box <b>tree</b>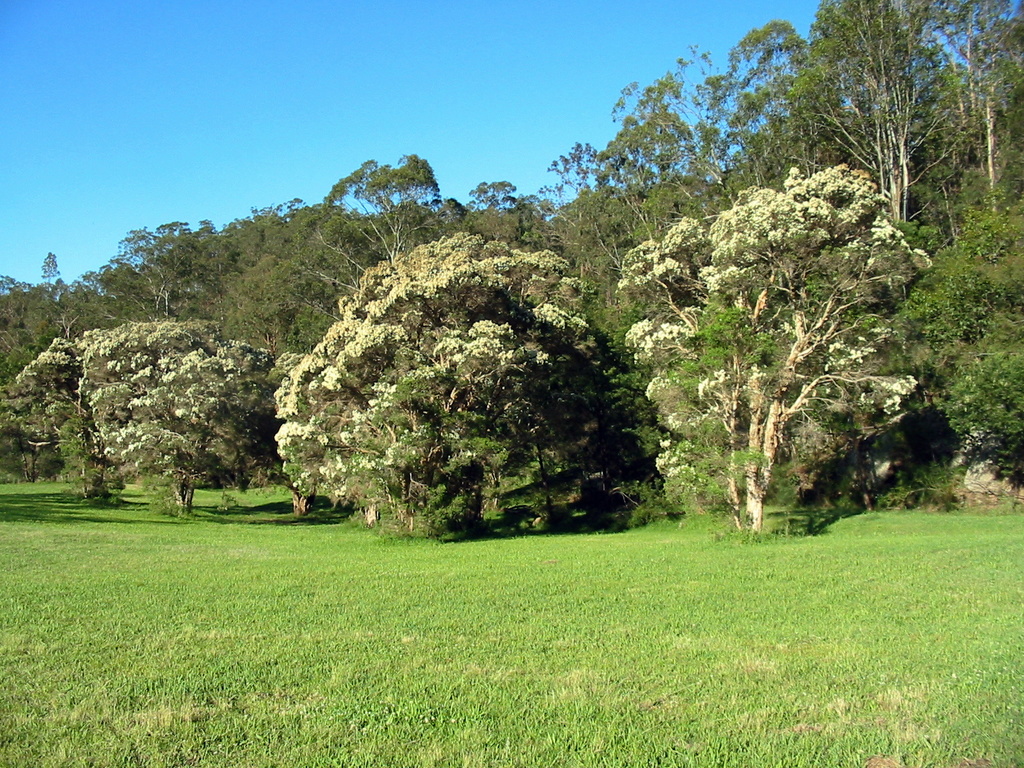
locate(257, 242, 605, 532)
